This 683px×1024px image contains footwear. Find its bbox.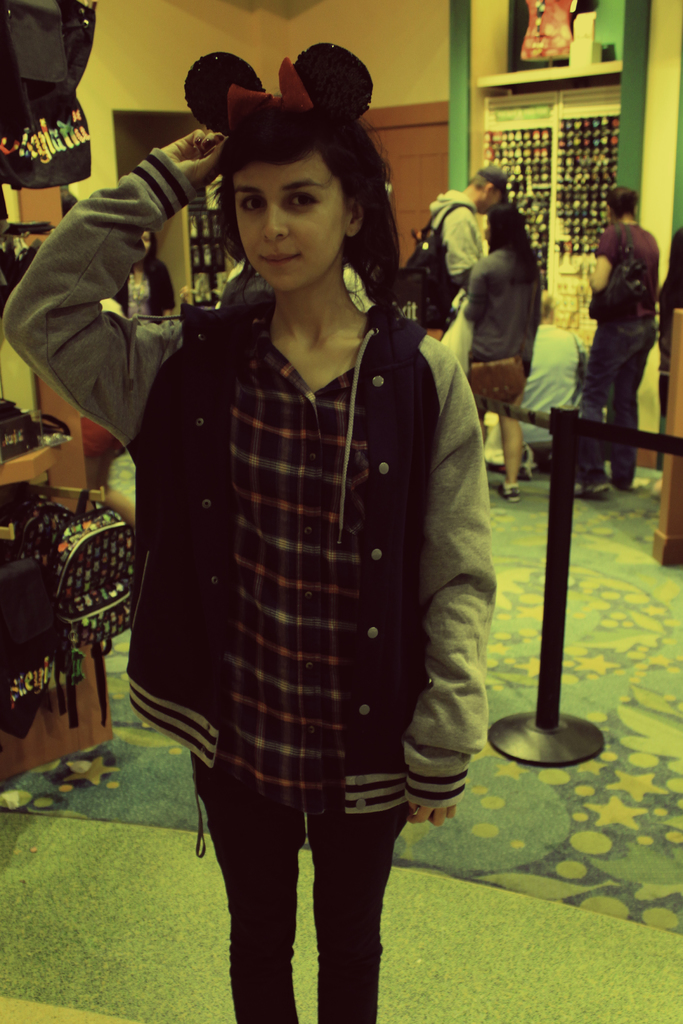
x1=573 y1=488 x2=612 y2=502.
